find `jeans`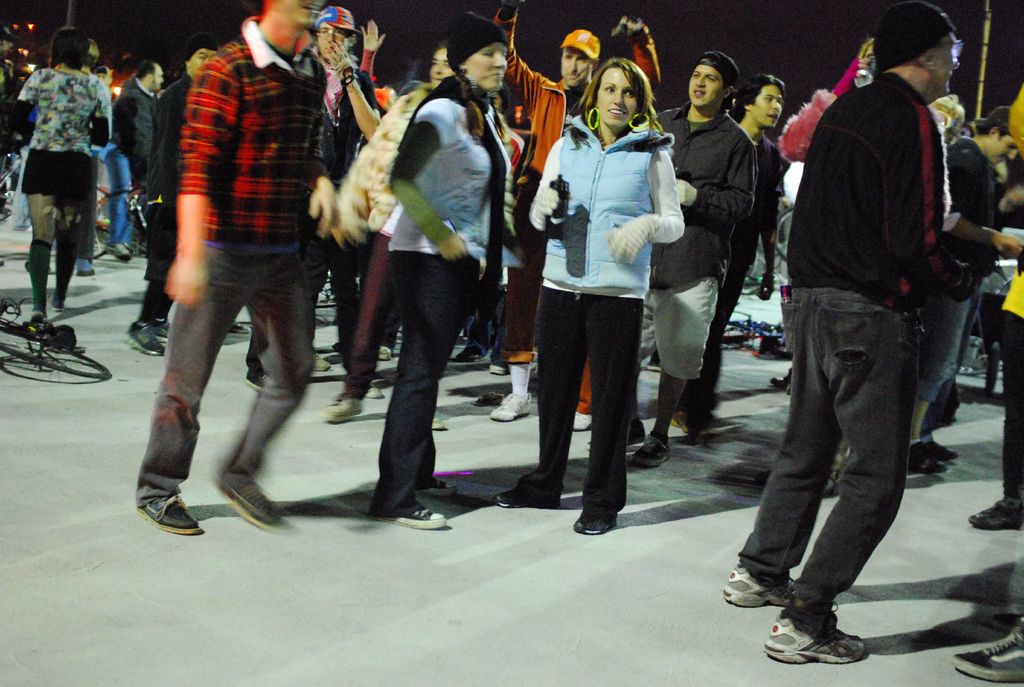
(x1=136, y1=240, x2=310, y2=498)
